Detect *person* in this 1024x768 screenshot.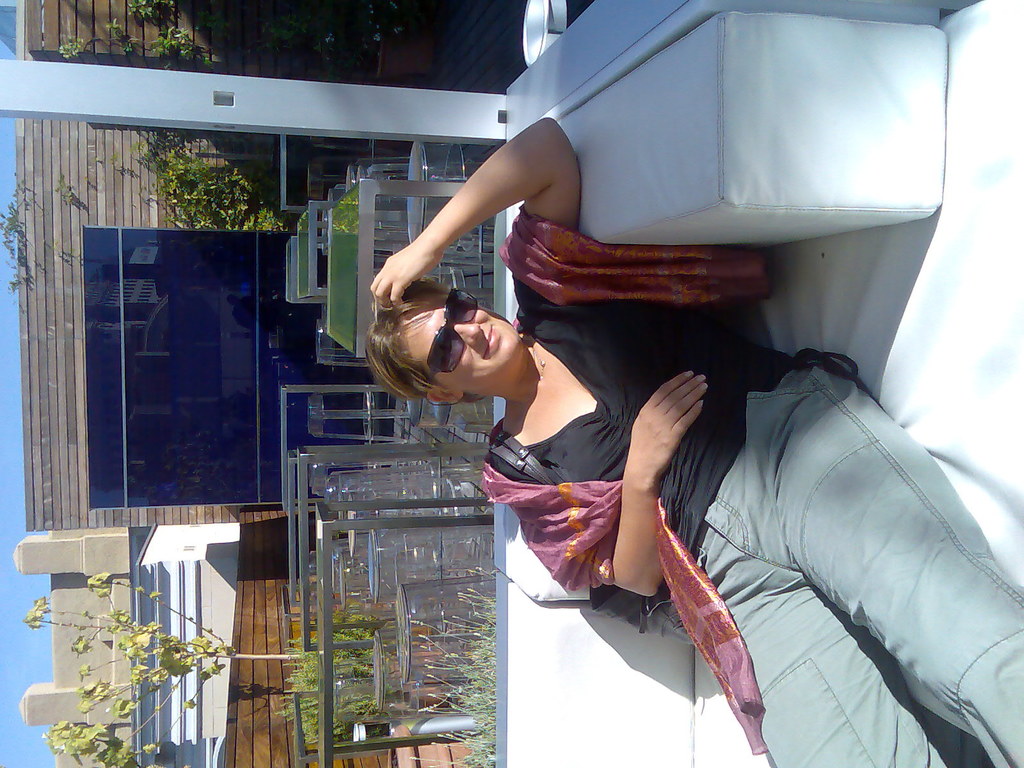
Detection: <bbox>366, 115, 1023, 767</bbox>.
